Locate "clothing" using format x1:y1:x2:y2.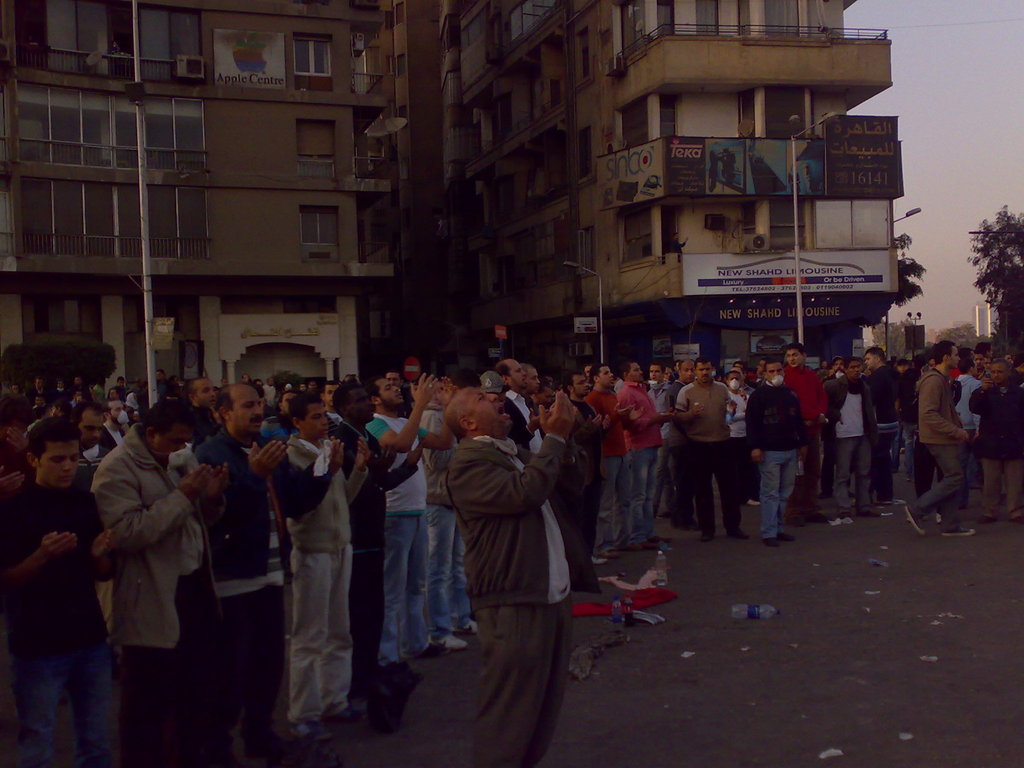
182:416:330:744.
